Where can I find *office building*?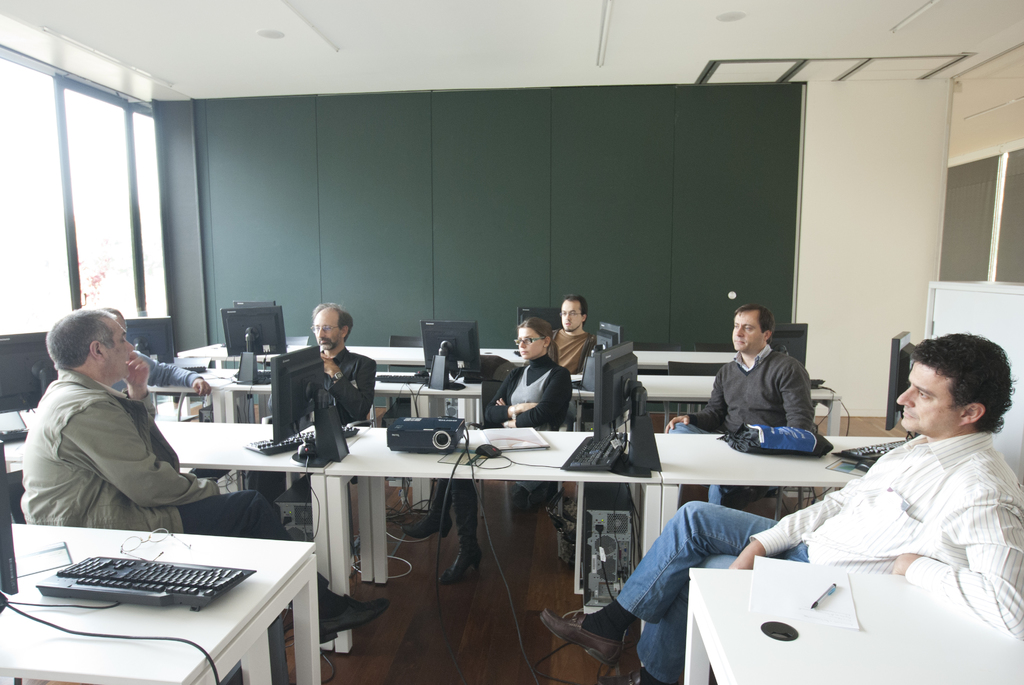
You can find it at [left=0, top=0, right=1023, bottom=684].
